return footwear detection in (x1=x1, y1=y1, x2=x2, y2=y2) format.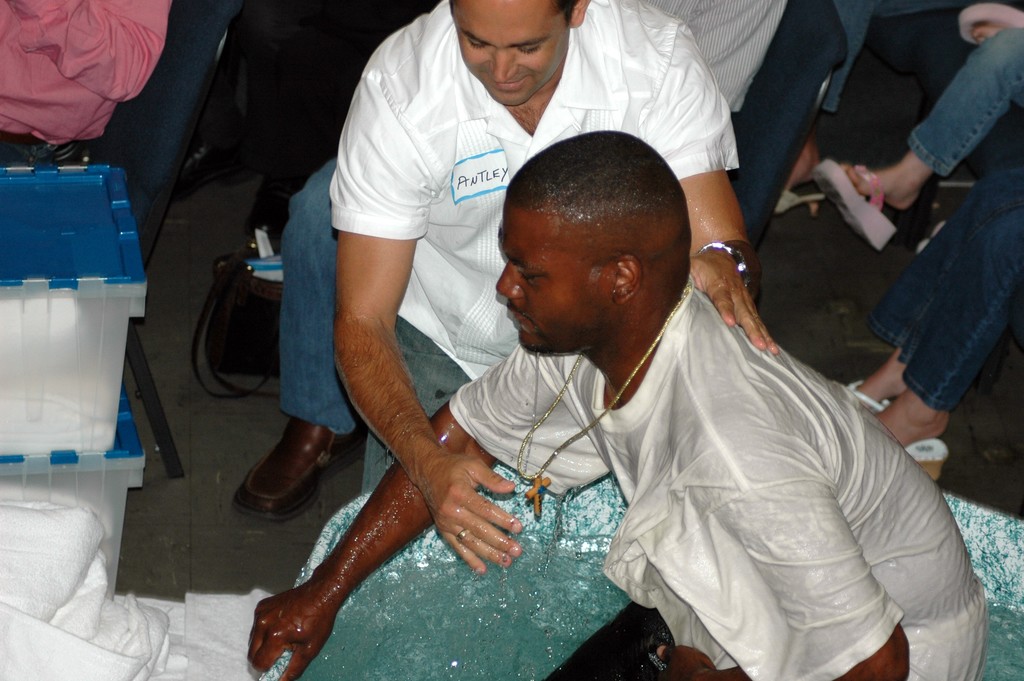
(x1=232, y1=422, x2=356, y2=520).
